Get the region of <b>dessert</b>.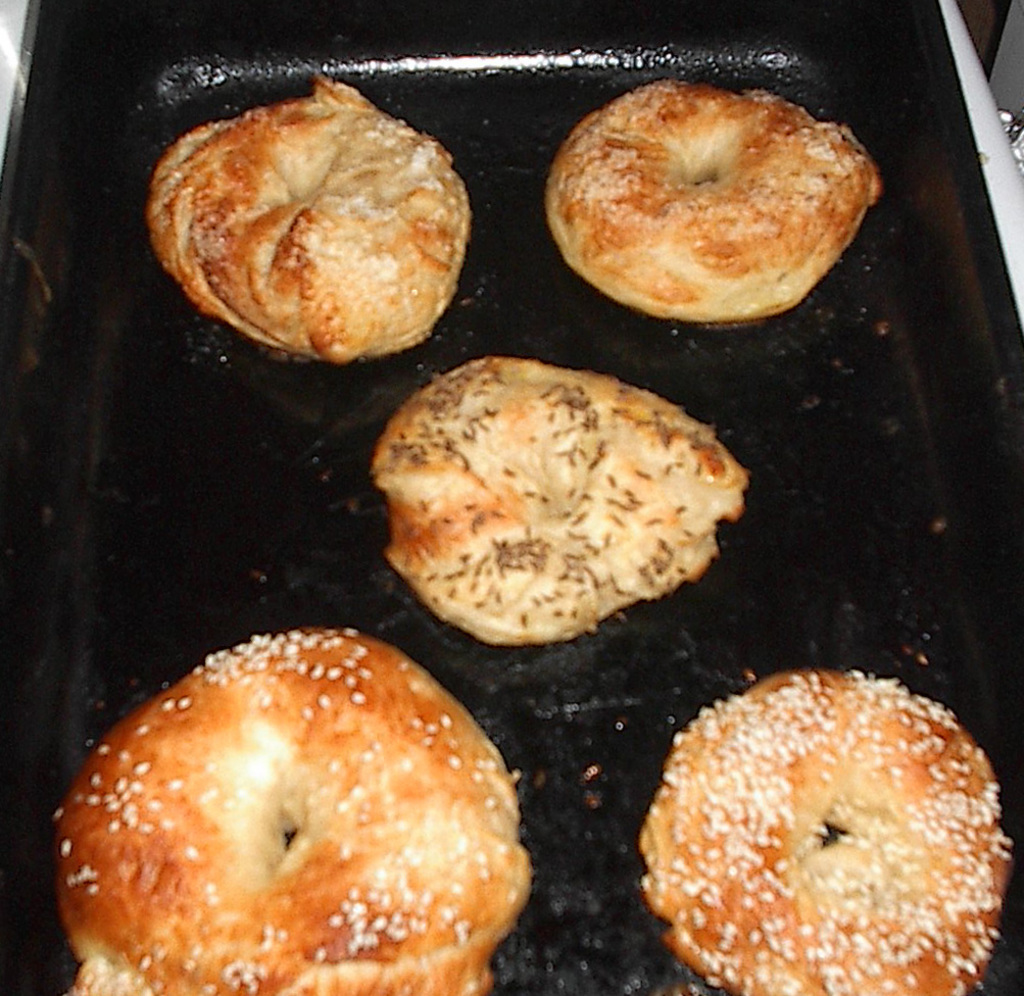
detection(51, 629, 534, 995).
